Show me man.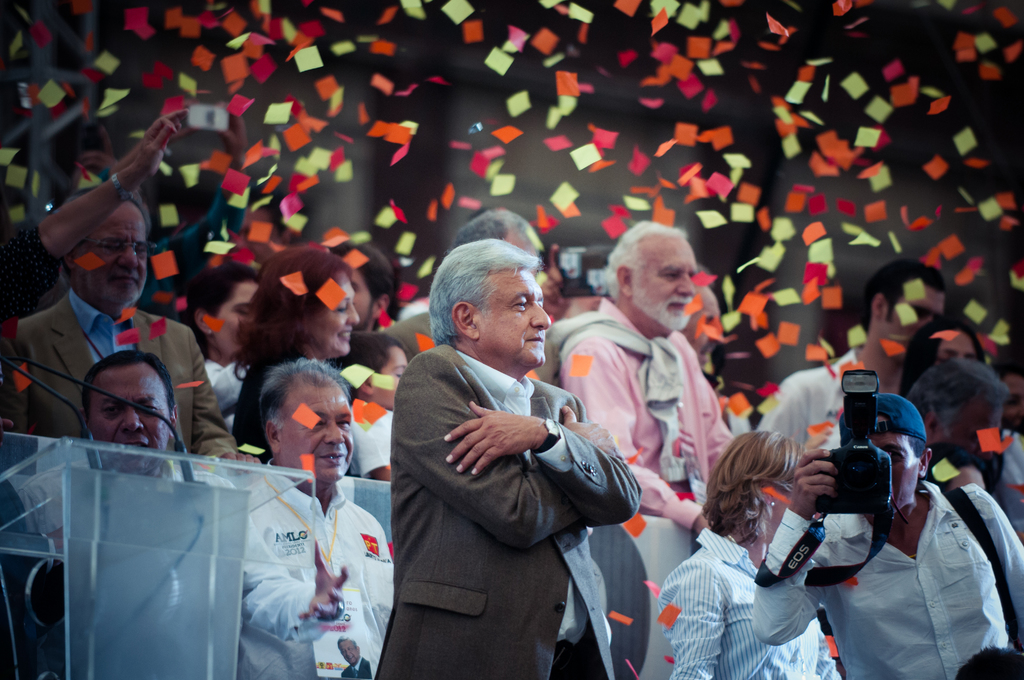
man is here: pyautogui.locateOnScreen(337, 629, 374, 679).
